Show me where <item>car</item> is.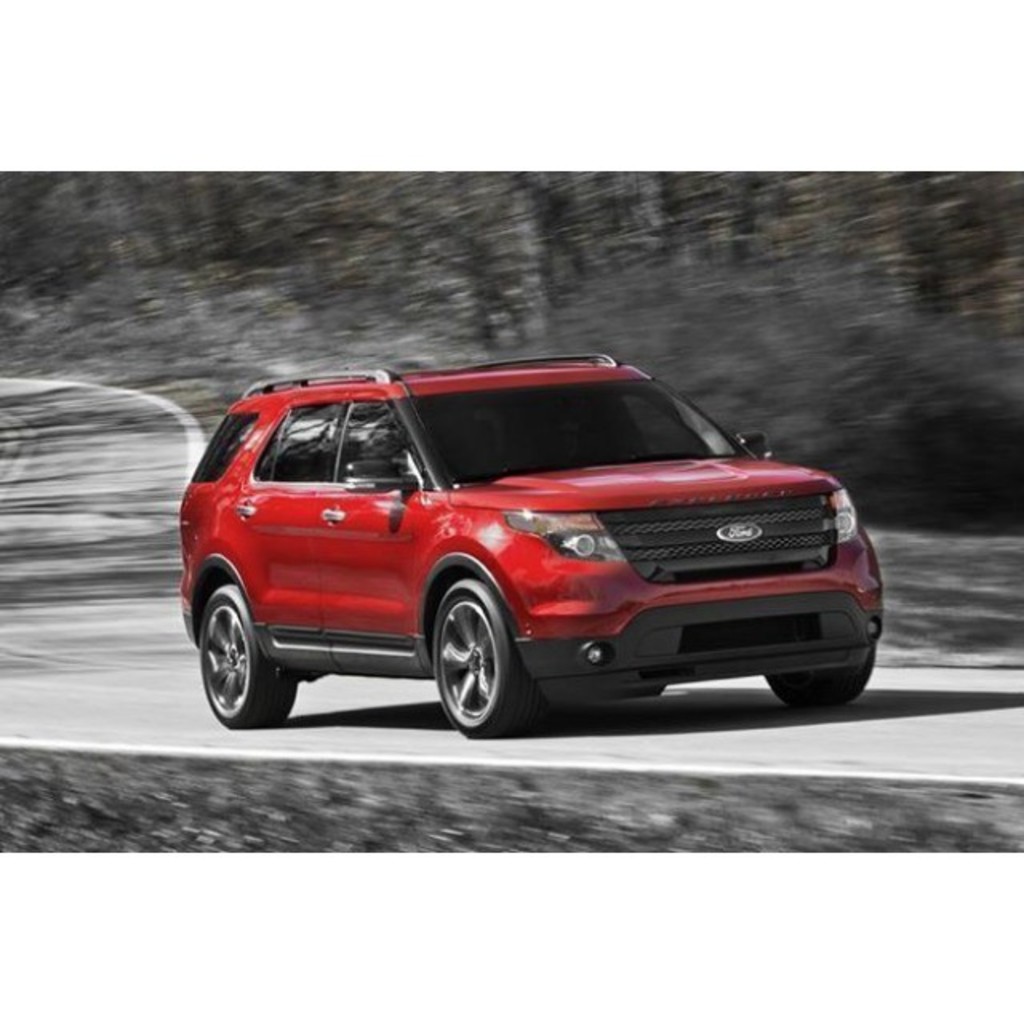
<item>car</item> is at [x1=171, y1=362, x2=885, y2=741].
